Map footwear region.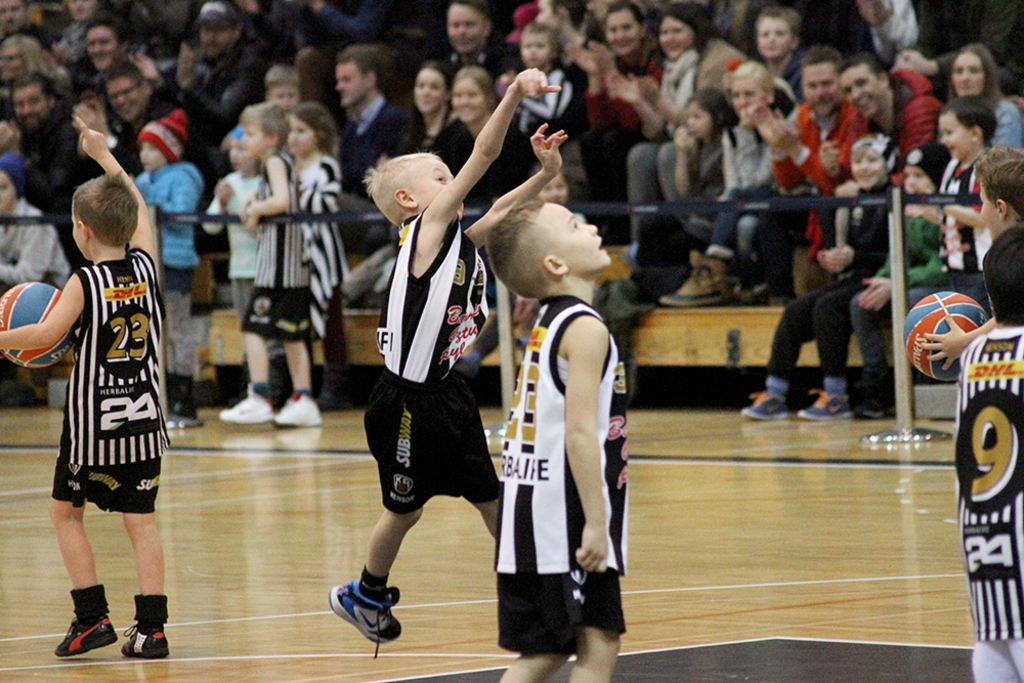
Mapped to <bbox>323, 580, 397, 653</bbox>.
